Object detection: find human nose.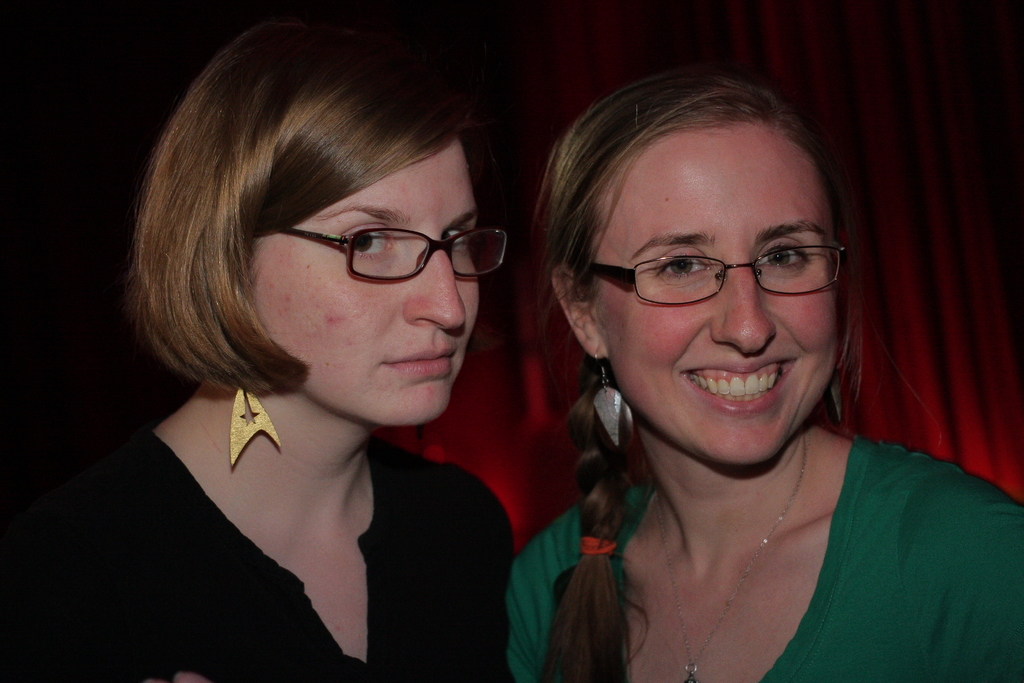
[left=400, top=249, right=467, bottom=331].
